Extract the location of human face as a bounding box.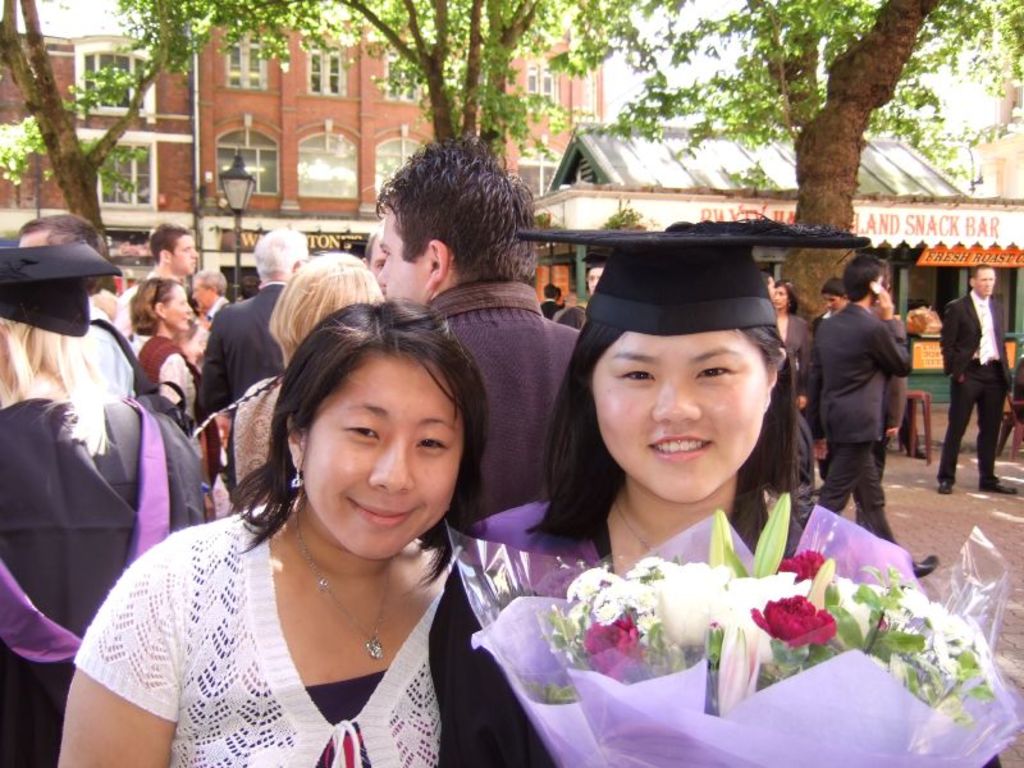
region(588, 273, 604, 298).
